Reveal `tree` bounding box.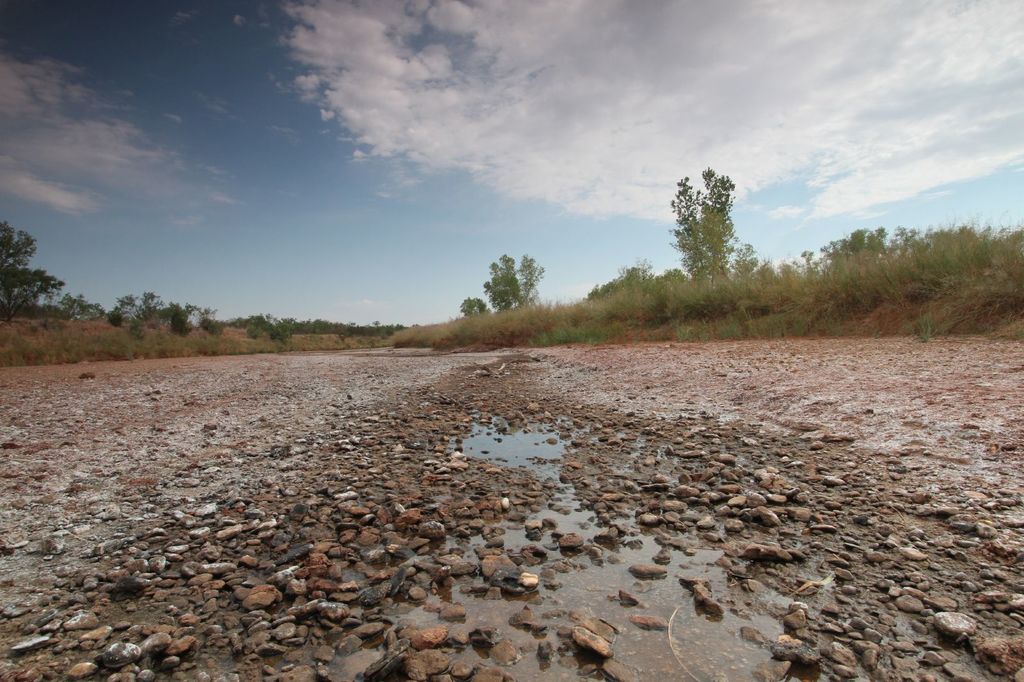
Revealed: <region>659, 157, 744, 294</region>.
